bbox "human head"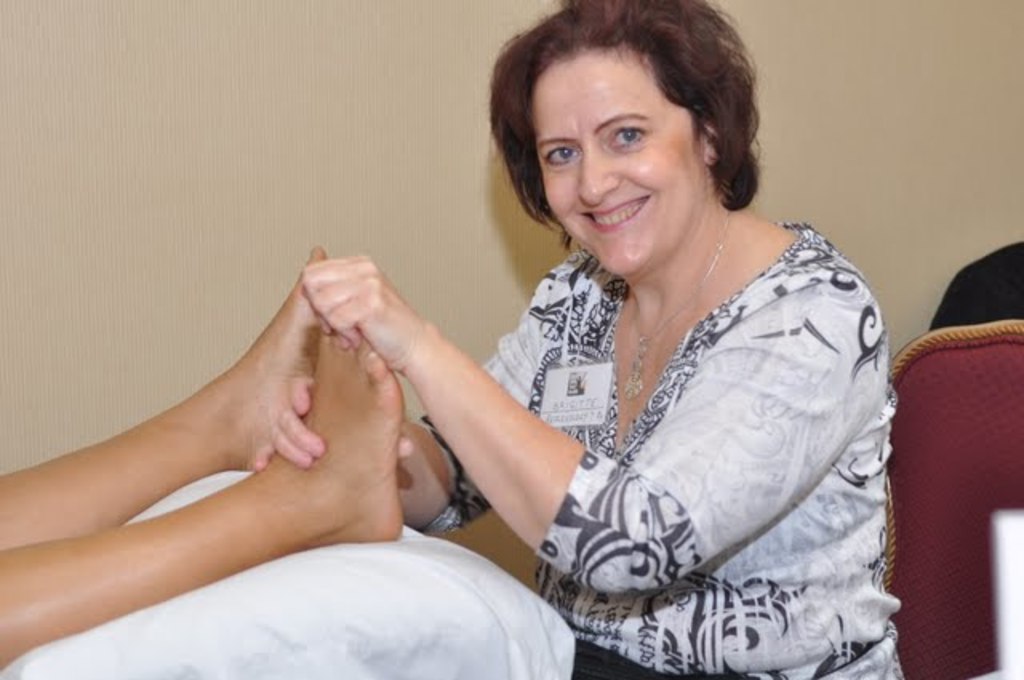
crop(490, 2, 776, 262)
